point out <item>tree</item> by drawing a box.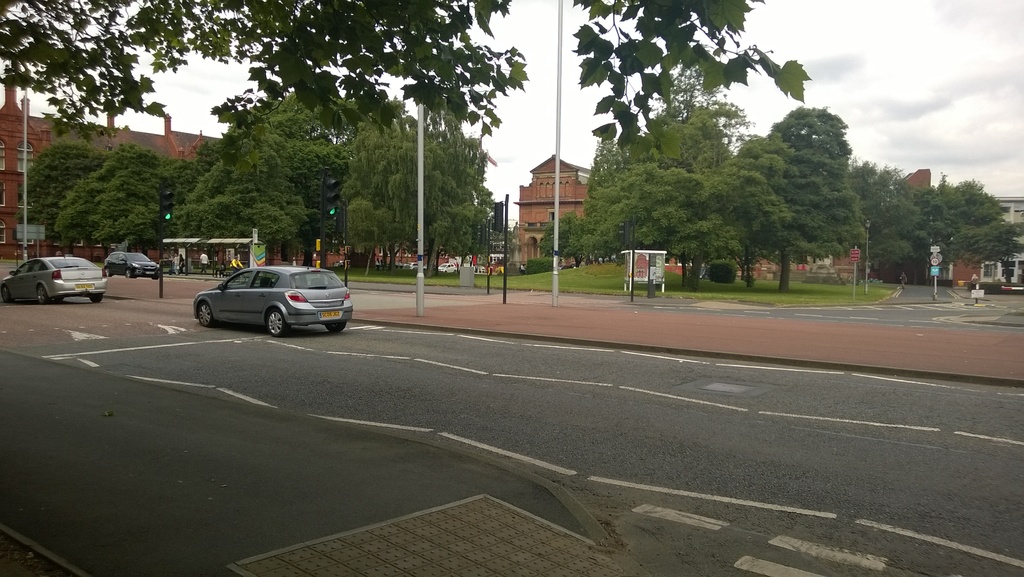
0 0 810 131.
